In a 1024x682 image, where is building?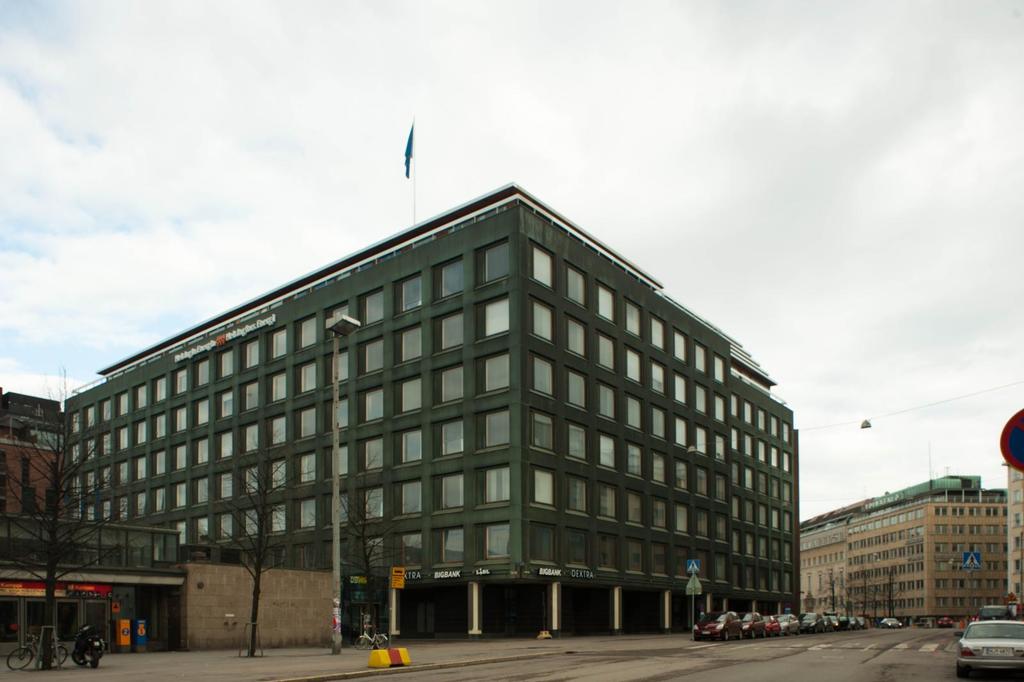
BBox(0, 388, 71, 516).
